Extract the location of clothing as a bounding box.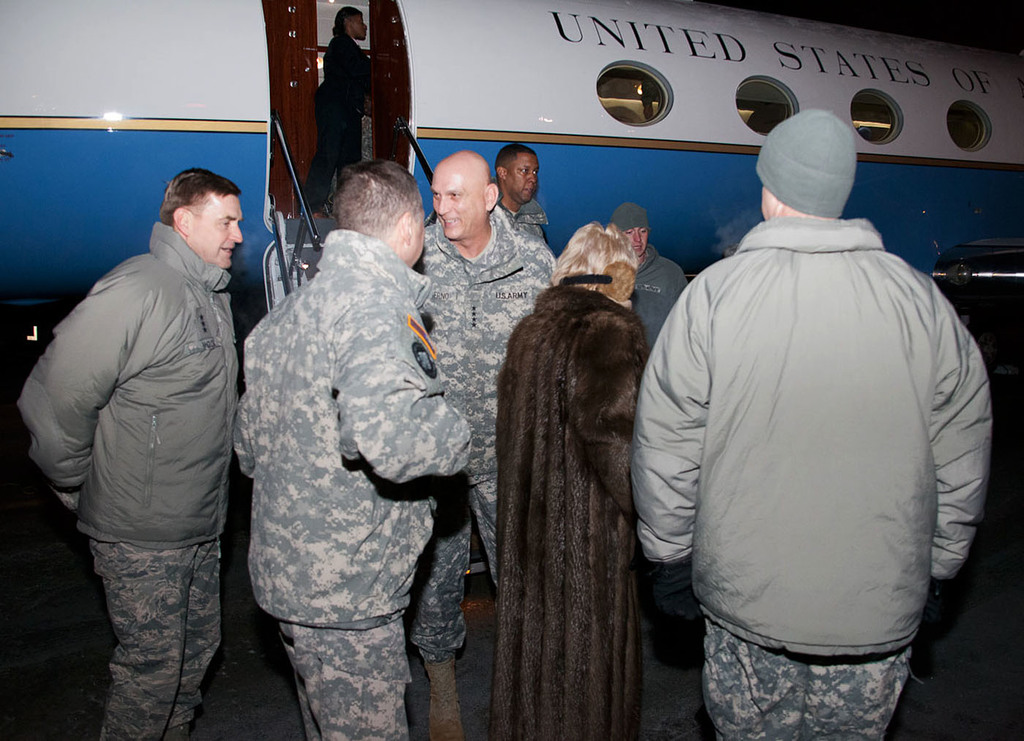
(16,223,237,740).
